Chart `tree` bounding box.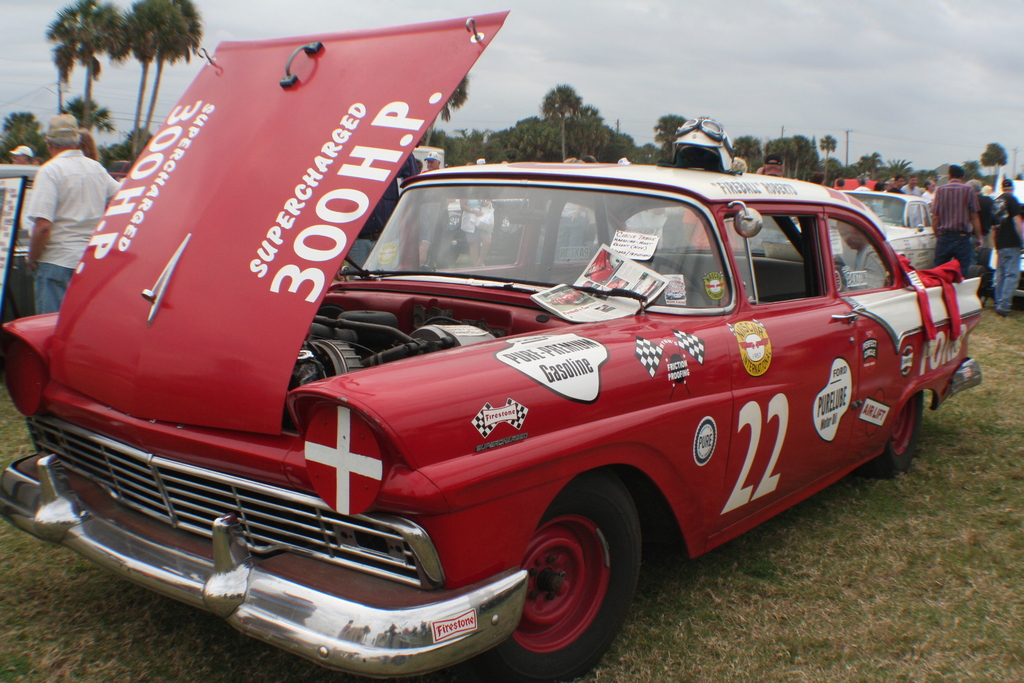
Charted: <bbox>980, 139, 1011, 181</bbox>.
